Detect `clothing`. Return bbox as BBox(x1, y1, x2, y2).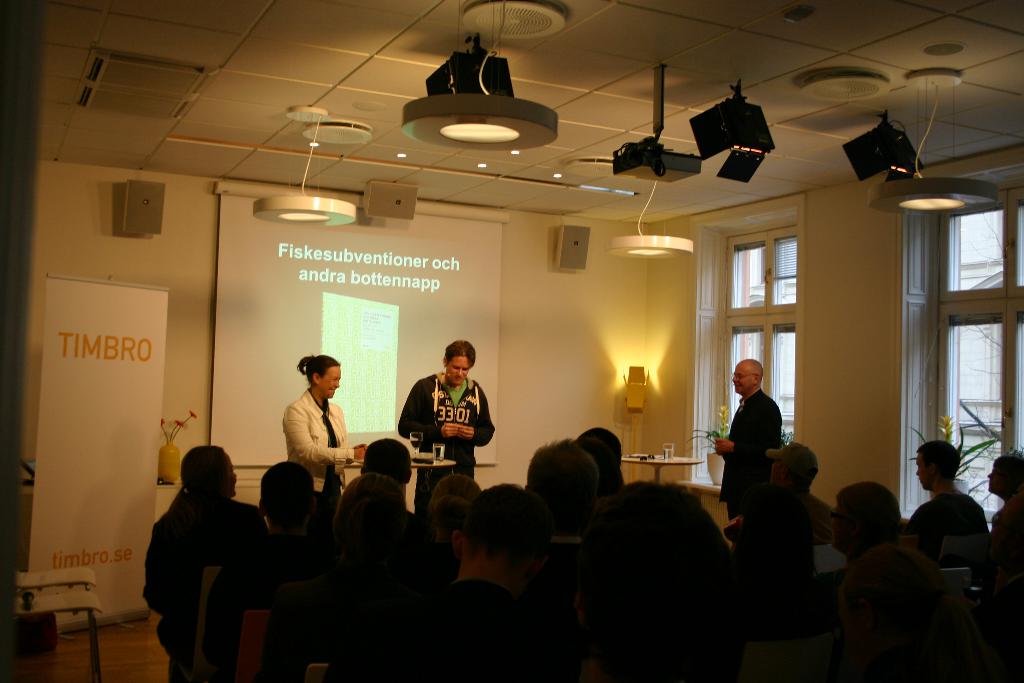
BBox(900, 489, 989, 565).
